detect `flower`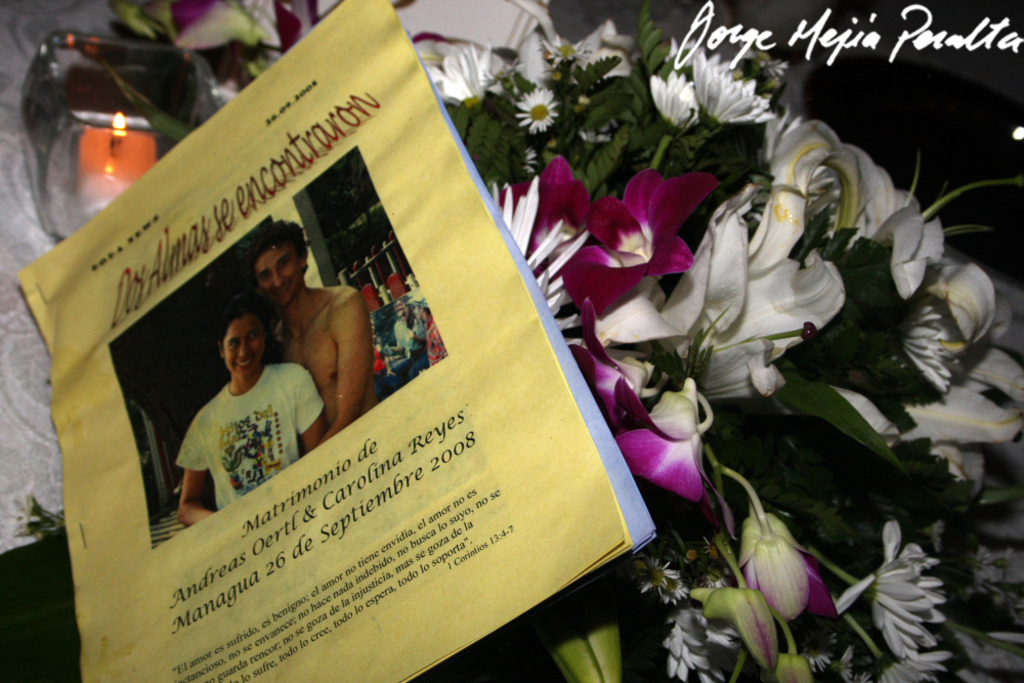
(657,575,694,604)
